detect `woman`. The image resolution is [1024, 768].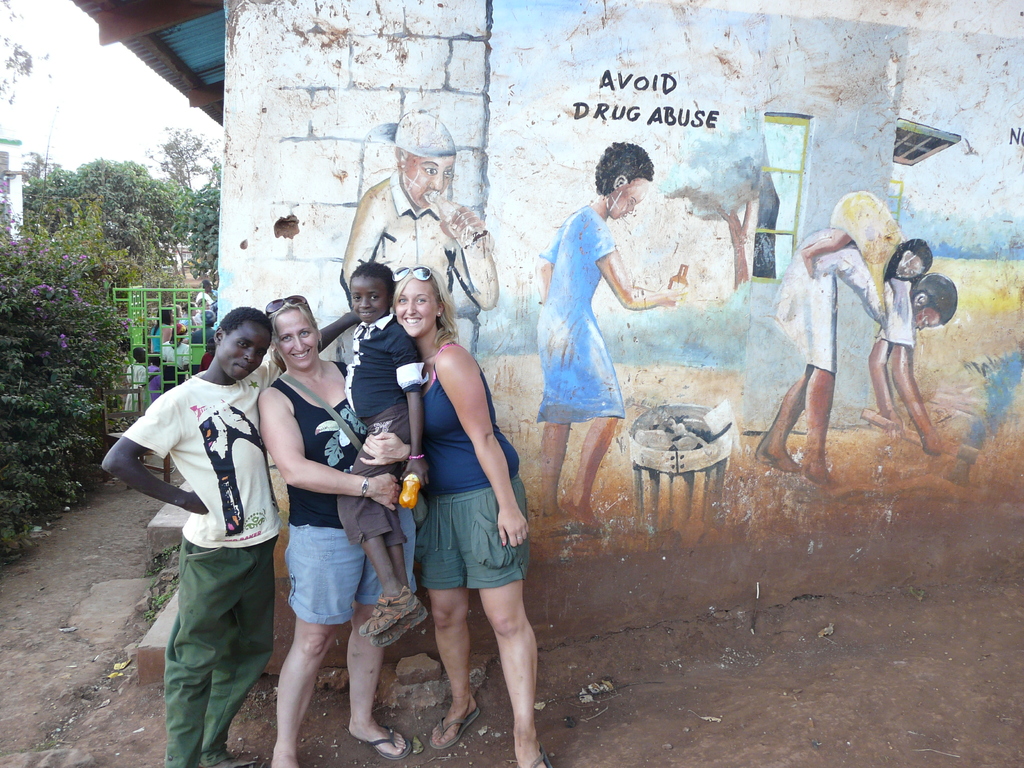
<region>372, 281, 545, 741</region>.
